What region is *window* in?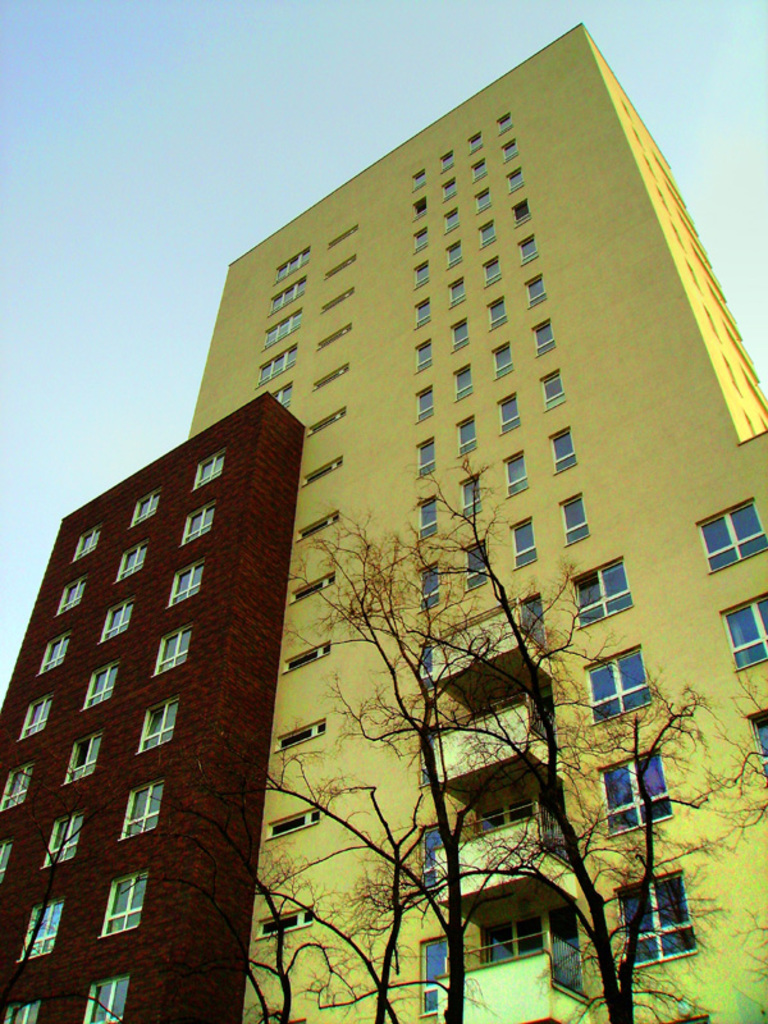
317, 323, 352, 351.
